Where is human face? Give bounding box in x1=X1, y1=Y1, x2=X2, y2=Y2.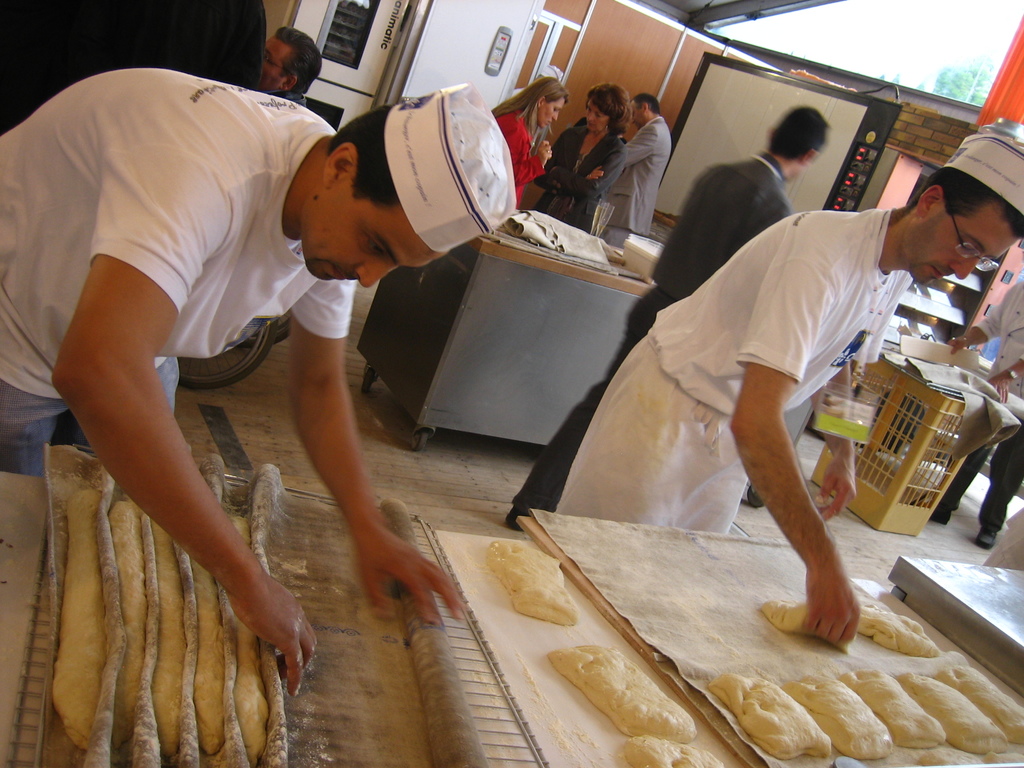
x1=259, y1=35, x2=292, y2=86.
